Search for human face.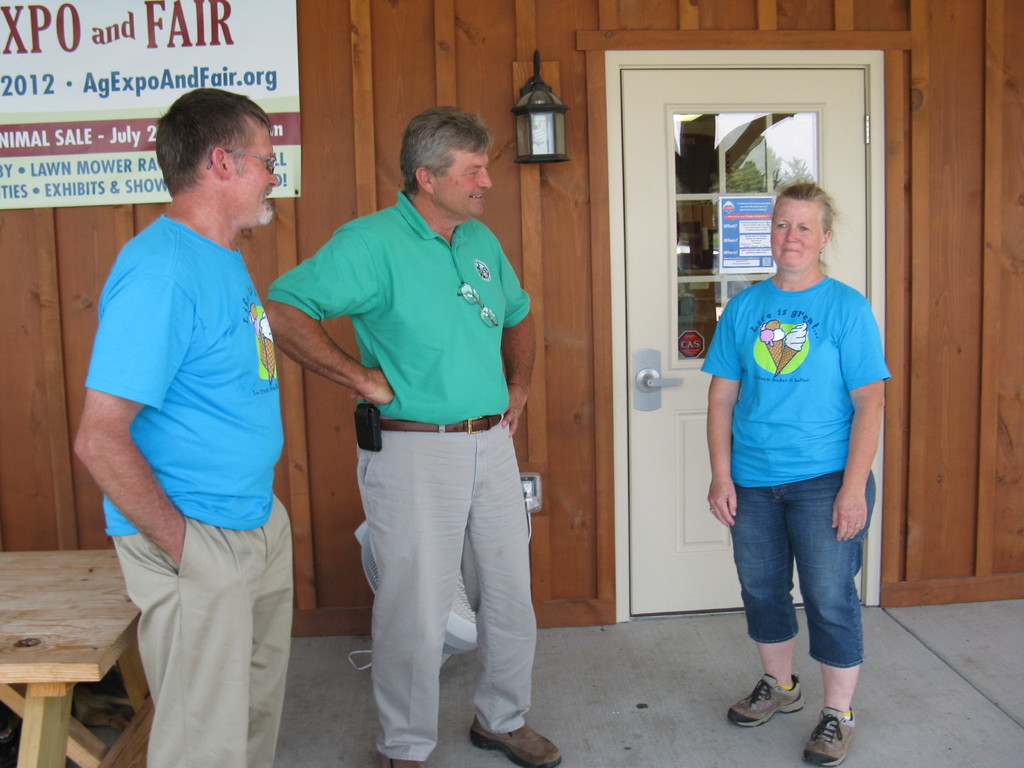
Found at BBox(772, 195, 824, 271).
